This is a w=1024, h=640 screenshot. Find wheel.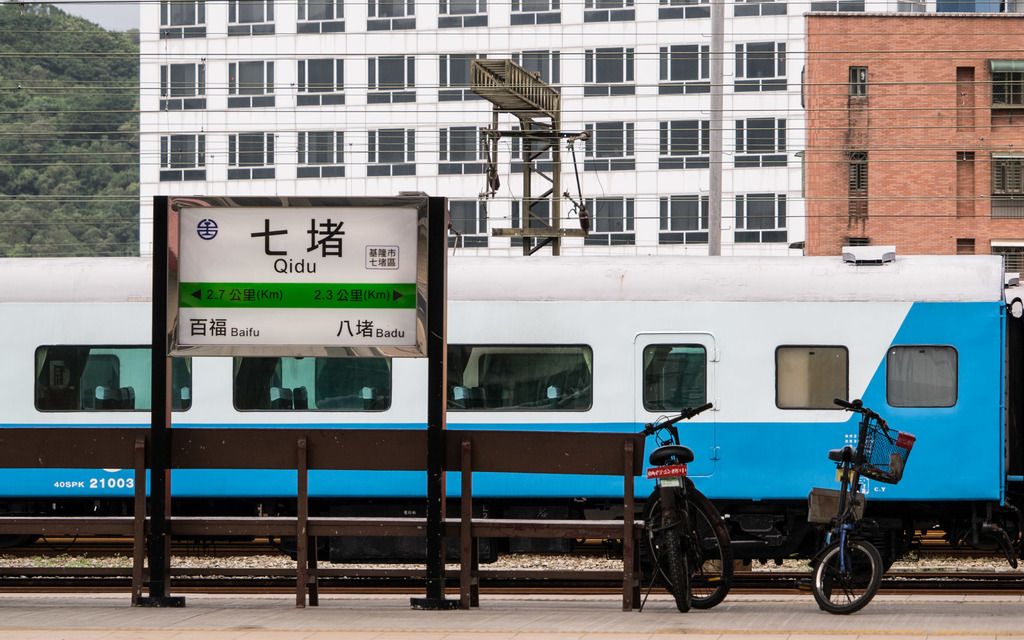
Bounding box: (left=661, top=488, right=698, bottom=612).
